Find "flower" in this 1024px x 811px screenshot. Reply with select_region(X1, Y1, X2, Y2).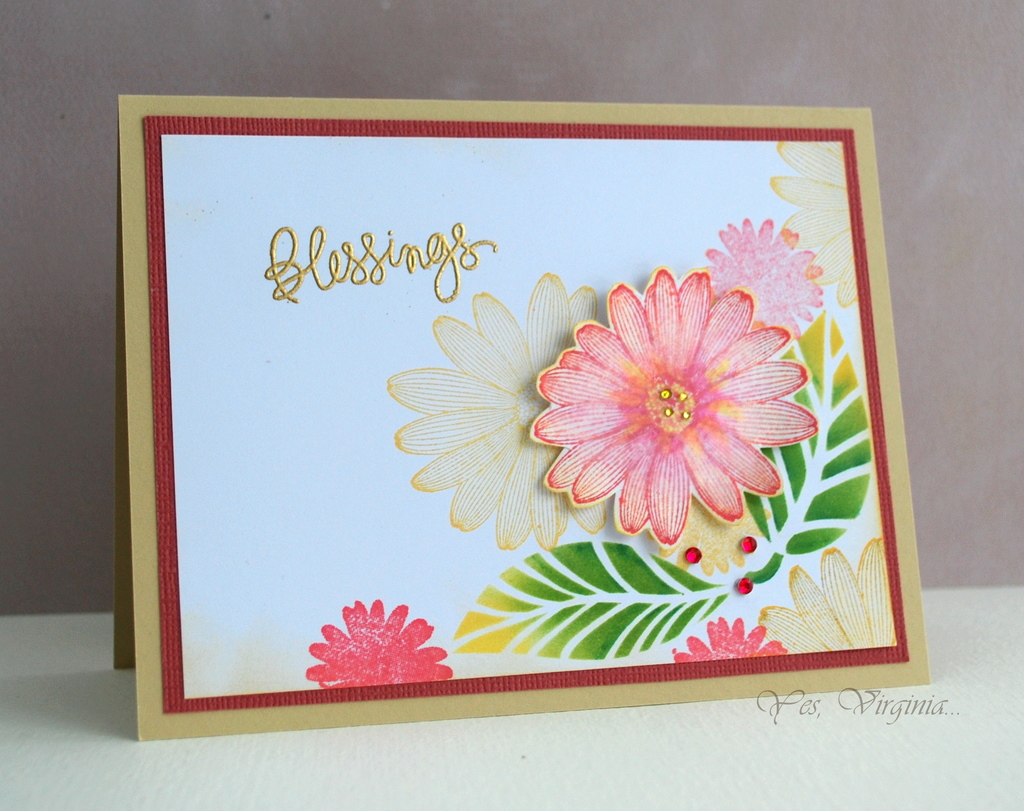
select_region(538, 256, 824, 533).
